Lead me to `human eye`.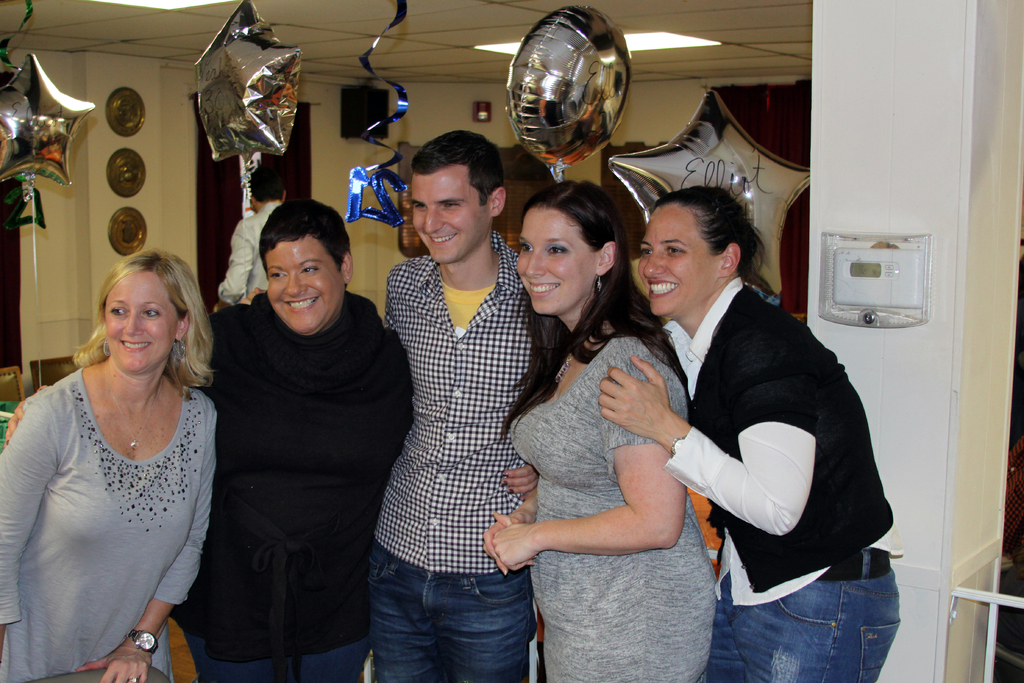
Lead to select_region(415, 202, 426, 210).
